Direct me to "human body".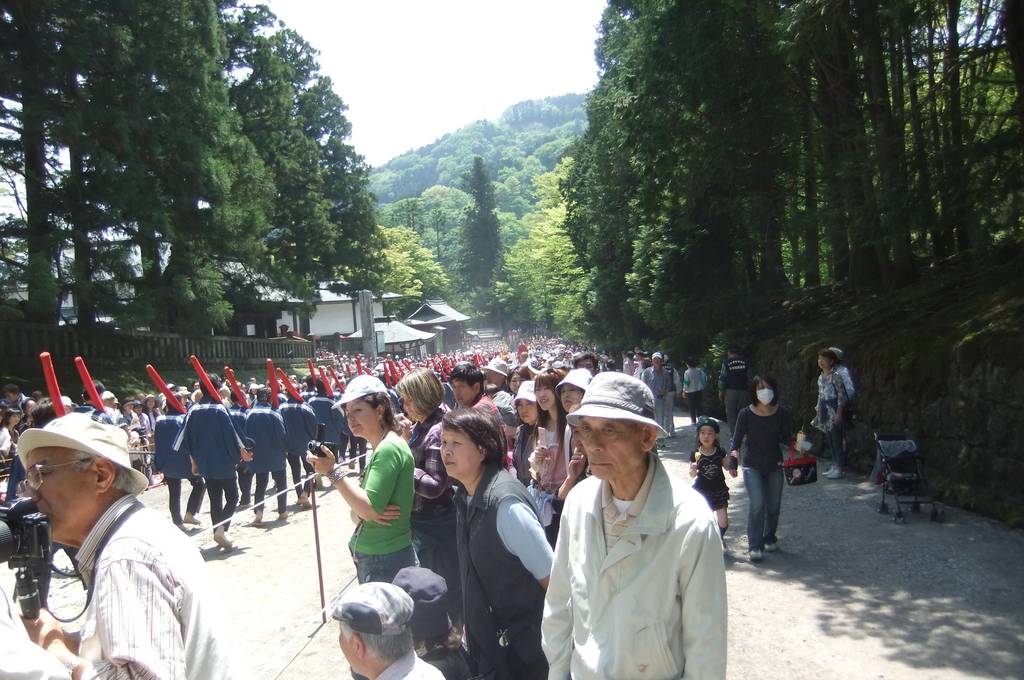
Direction: [403,365,457,608].
